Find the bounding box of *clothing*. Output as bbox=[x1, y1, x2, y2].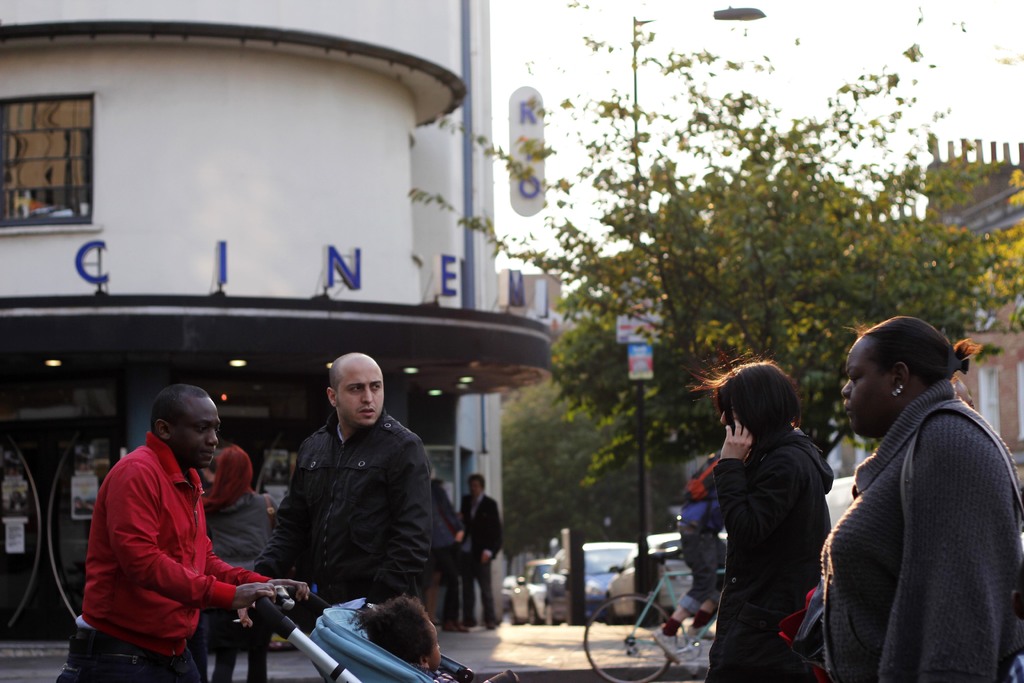
bbox=[834, 334, 1014, 682].
